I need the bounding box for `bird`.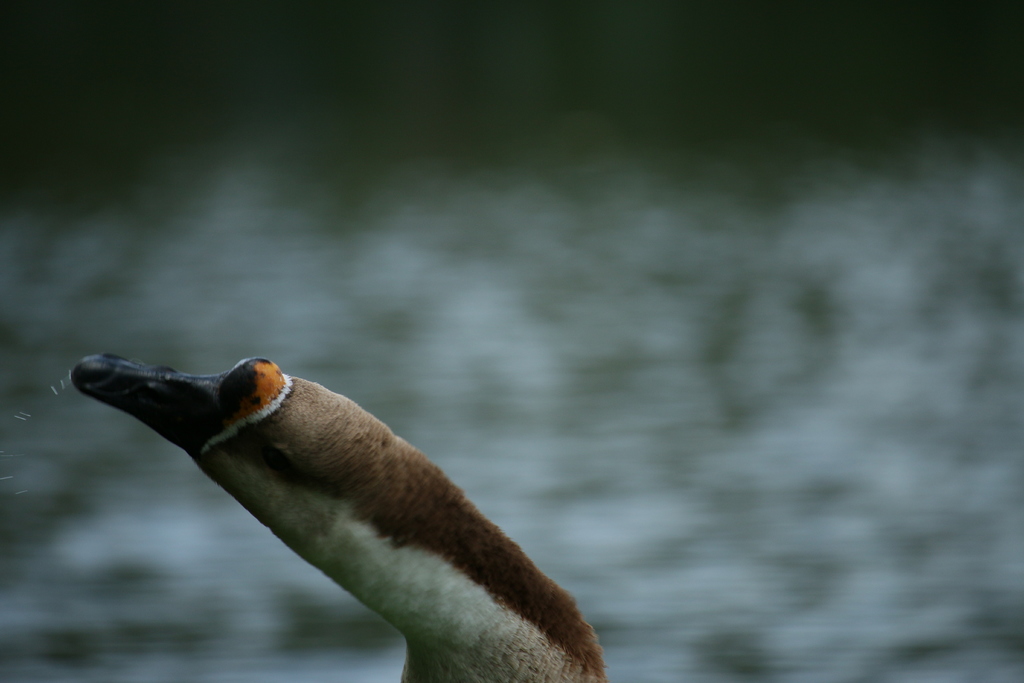
Here it is: box(94, 340, 616, 682).
